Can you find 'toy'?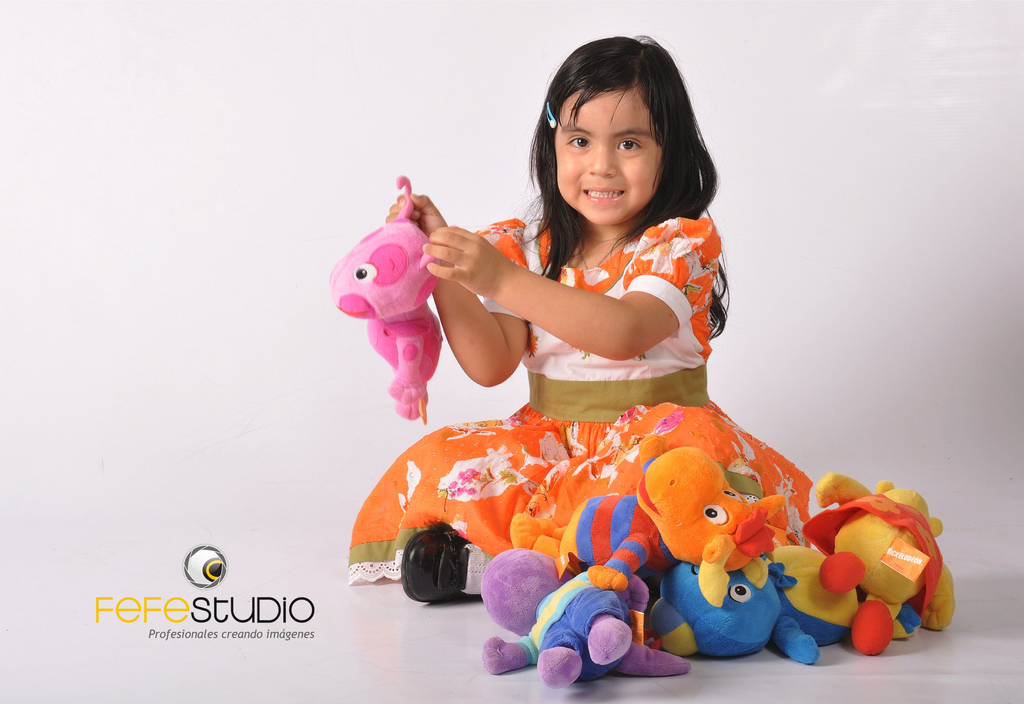
Yes, bounding box: 333,166,451,415.
